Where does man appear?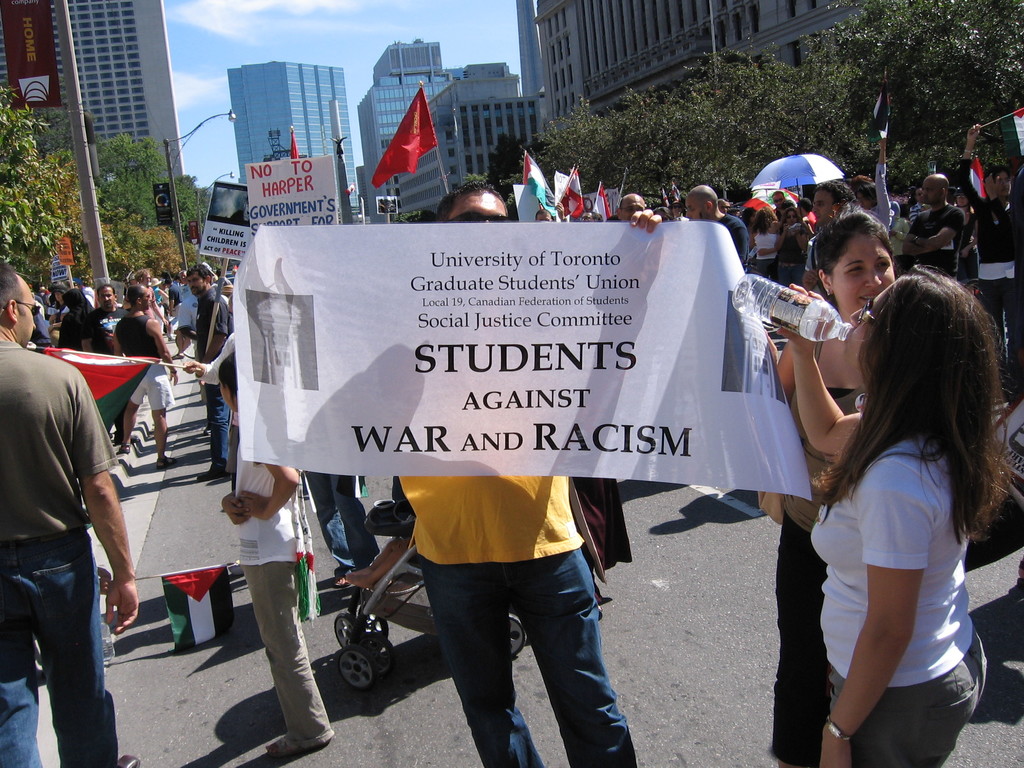
Appears at {"left": 80, "top": 284, "right": 127, "bottom": 351}.
